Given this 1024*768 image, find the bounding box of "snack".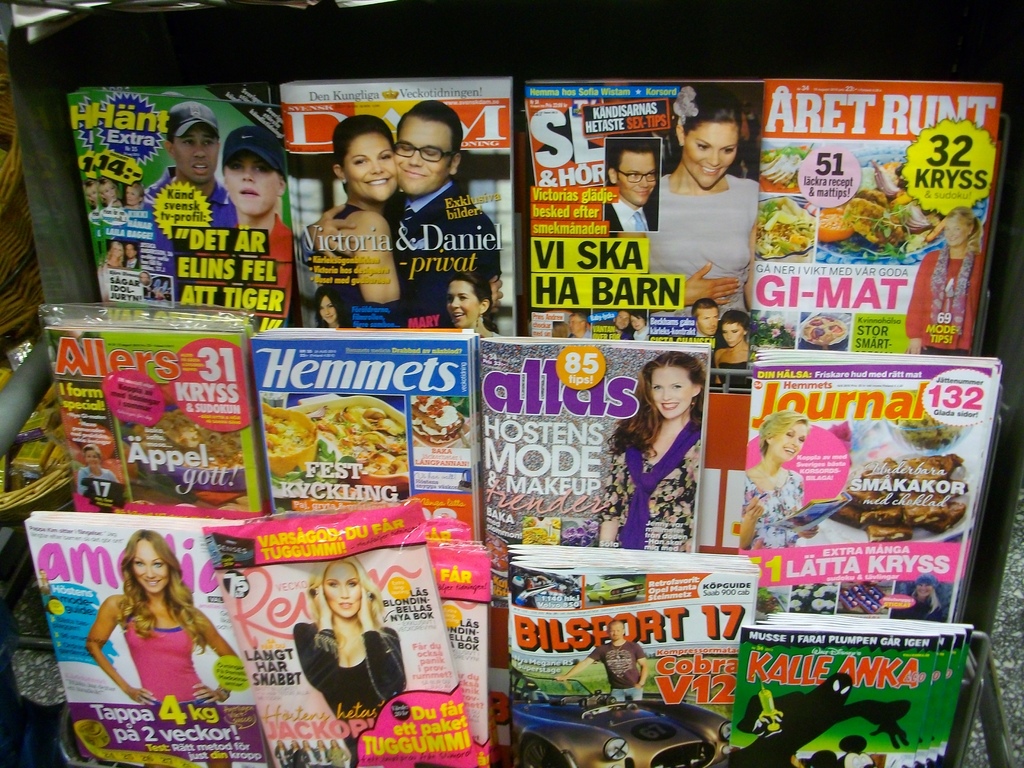
[left=748, top=202, right=811, bottom=273].
